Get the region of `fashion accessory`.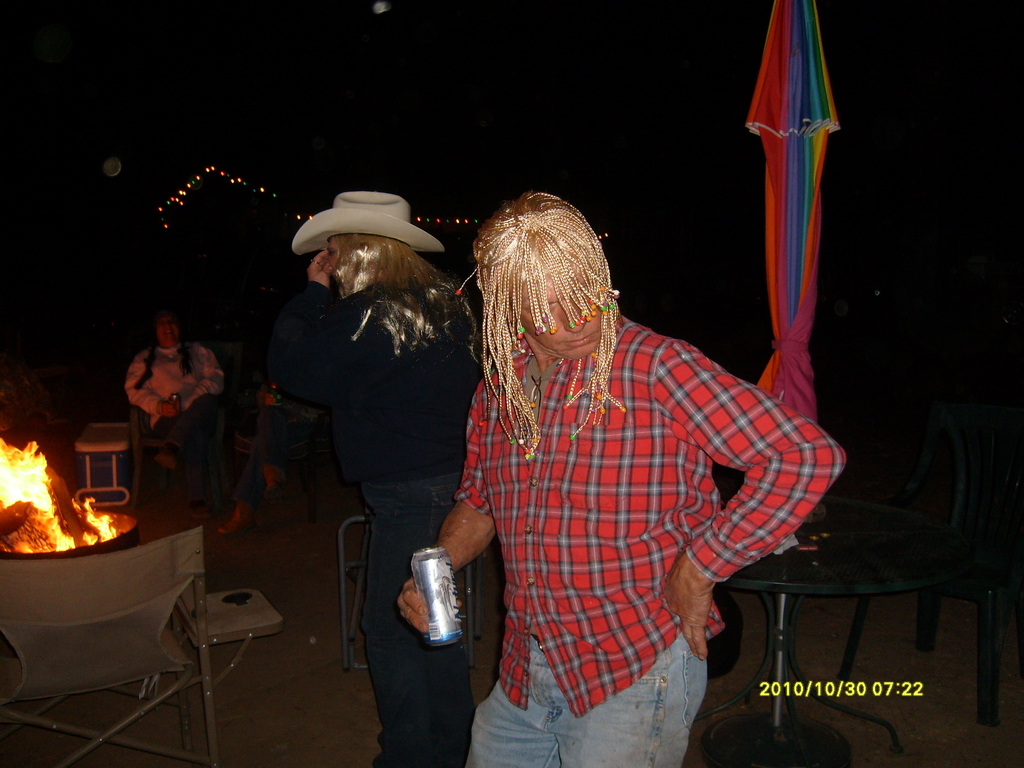
454,191,628,466.
